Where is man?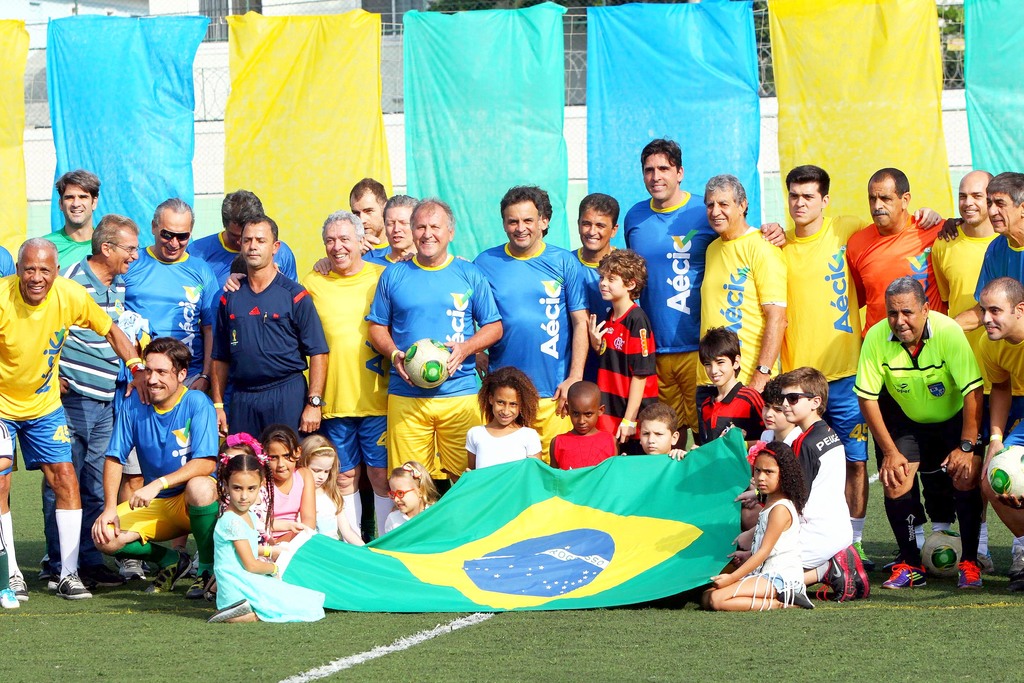
bbox=[40, 213, 140, 588].
